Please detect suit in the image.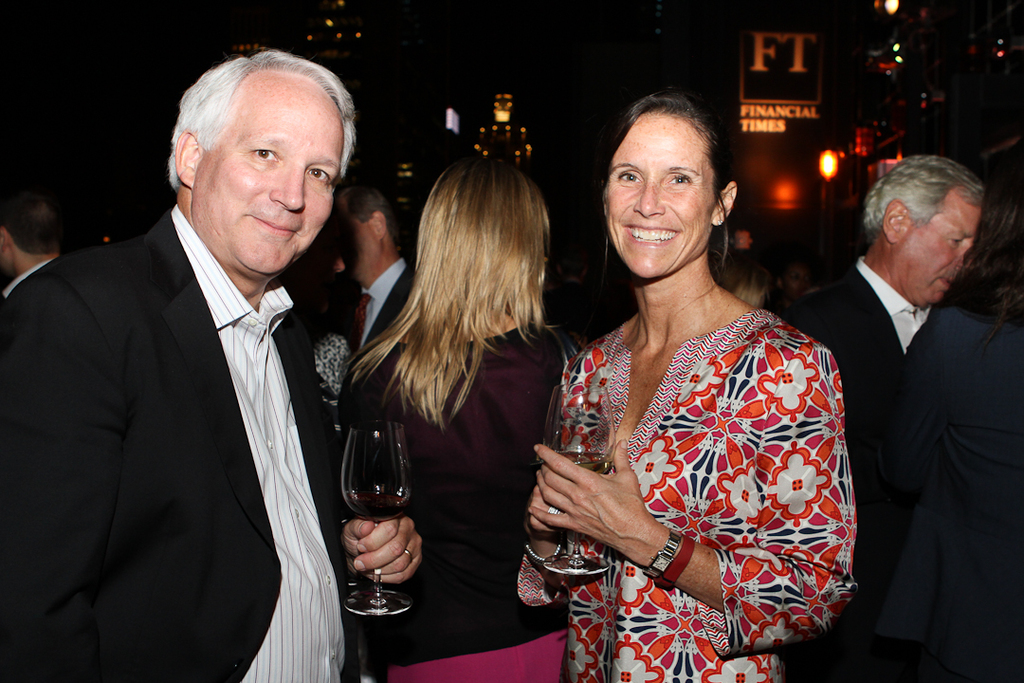
bbox=[351, 260, 416, 349].
